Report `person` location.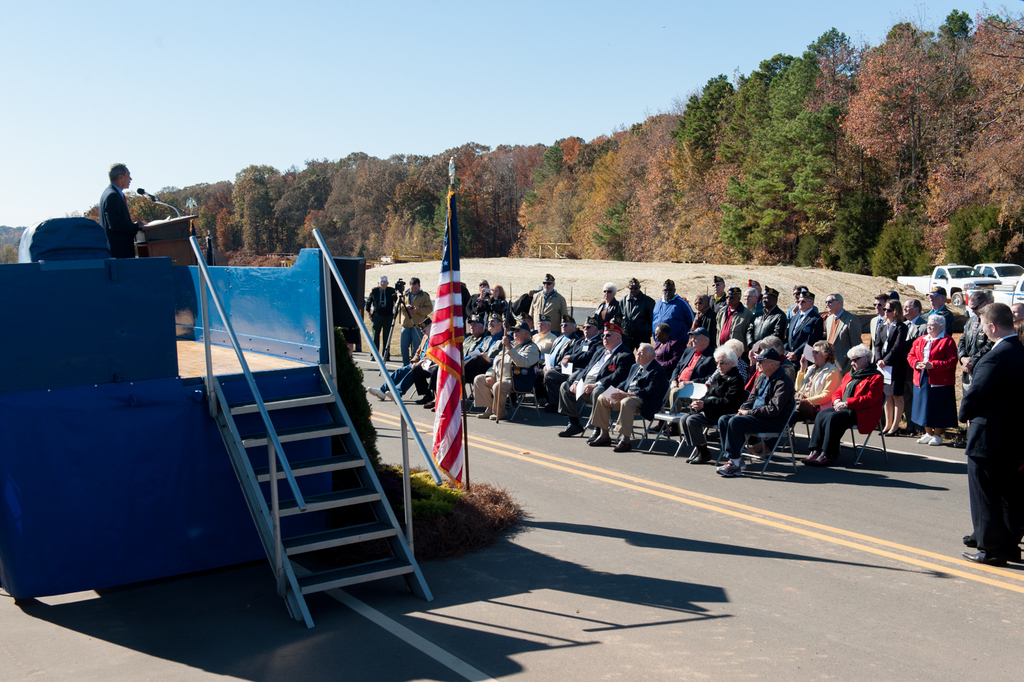
Report: (left=96, top=160, right=145, bottom=263).
